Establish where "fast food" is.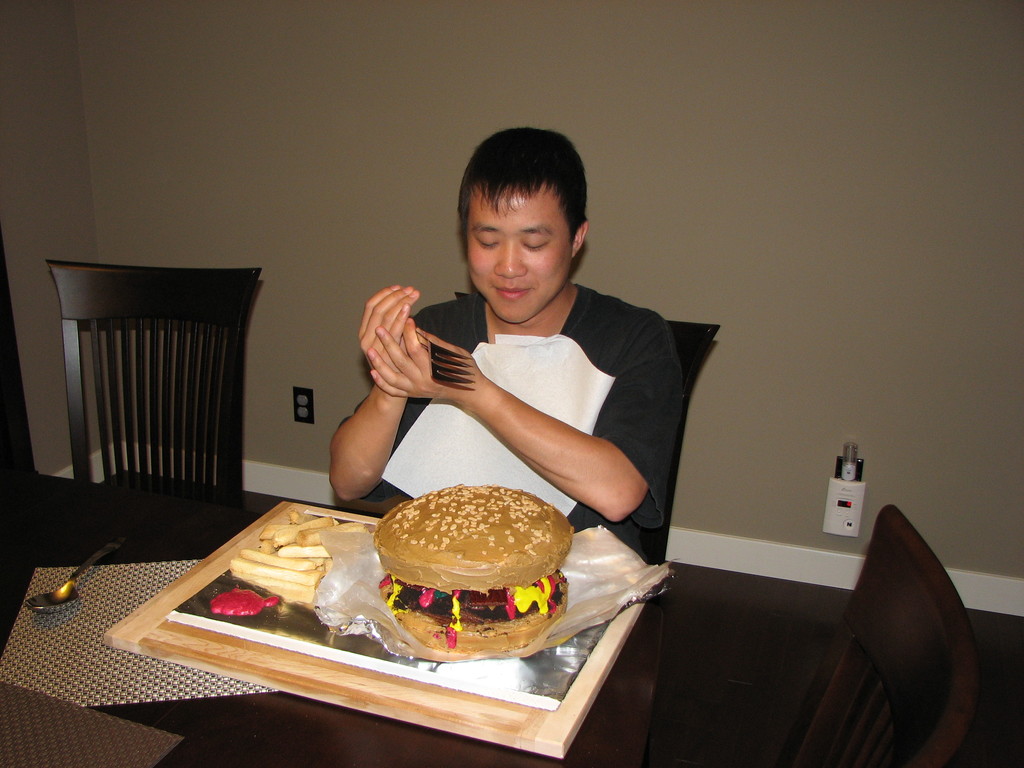
Established at x1=300 y1=518 x2=368 y2=547.
